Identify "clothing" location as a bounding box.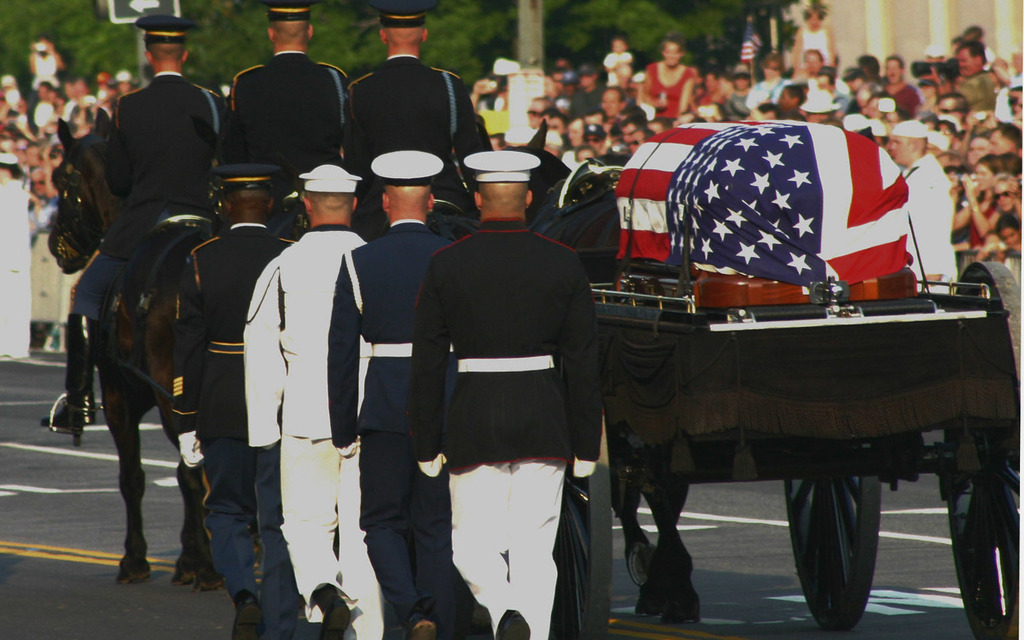
locate(62, 76, 228, 319).
